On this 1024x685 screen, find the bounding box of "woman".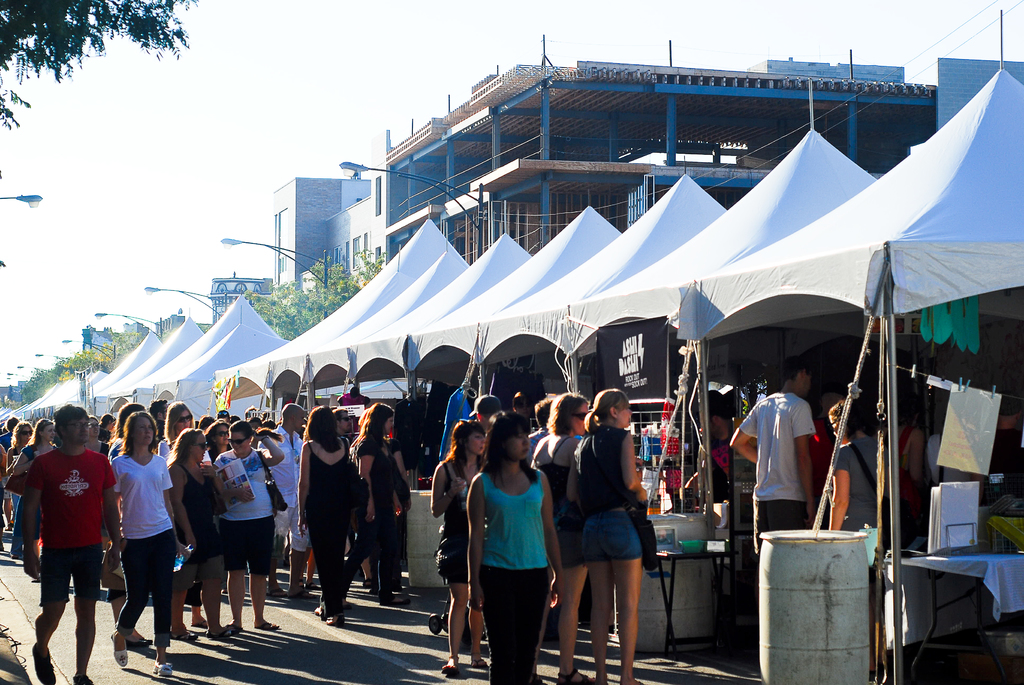
Bounding box: rect(166, 433, 226, 631).
